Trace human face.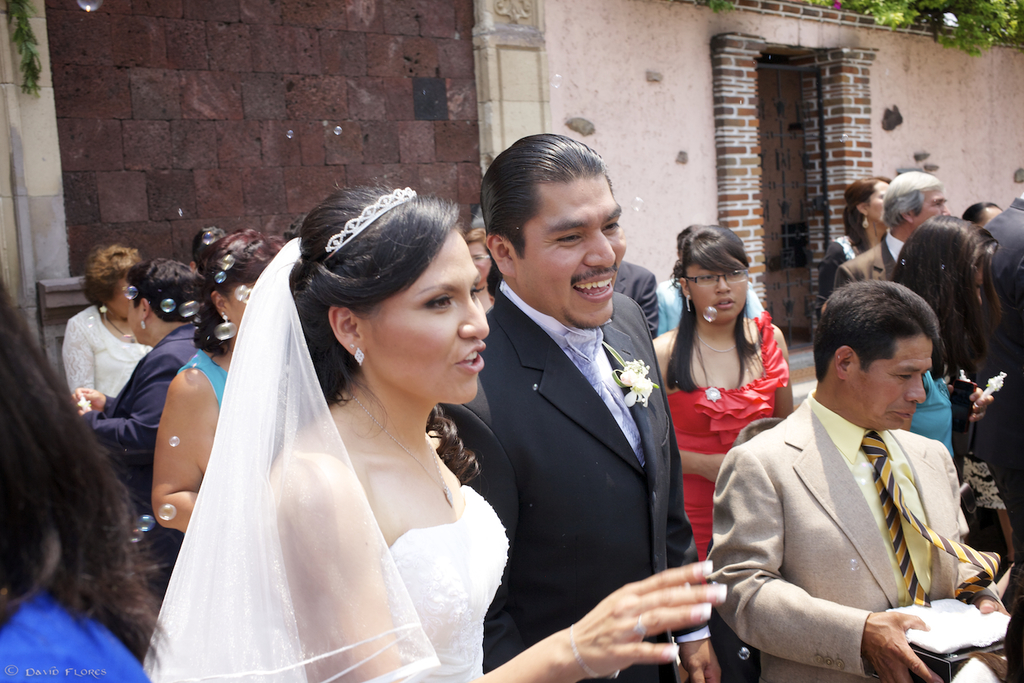
Traced to crop(108, 272, 128, 319).
